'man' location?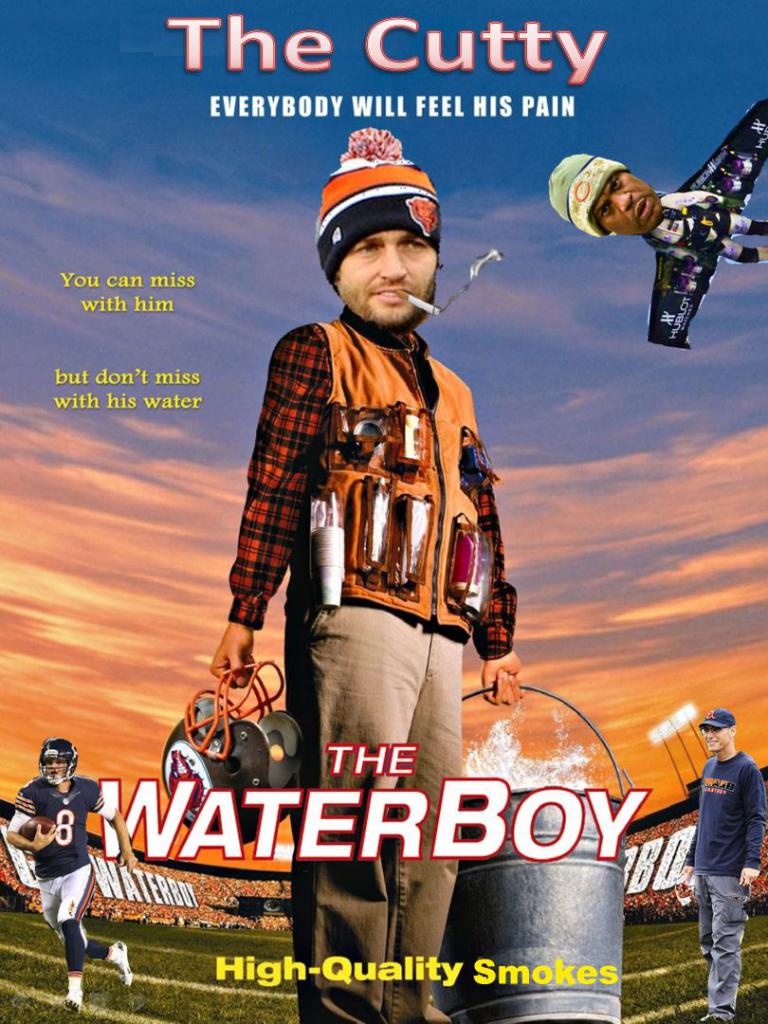
x1=210 y1=133 x2=523 y2=1023
